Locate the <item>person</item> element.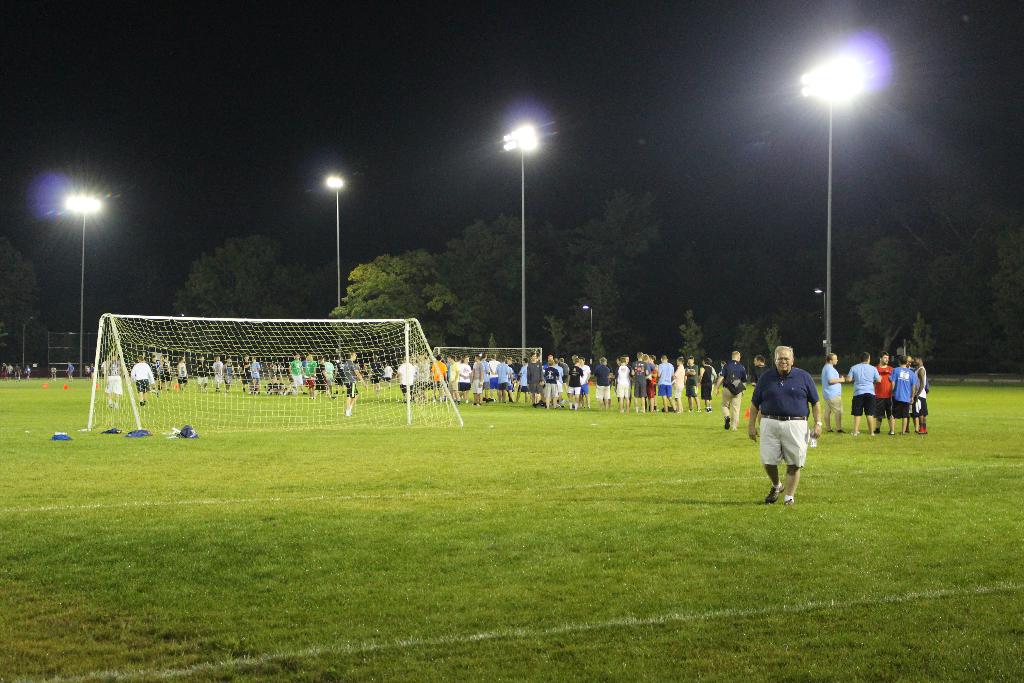
Element bbox: <region>387, 359, 395, 386</region>.
